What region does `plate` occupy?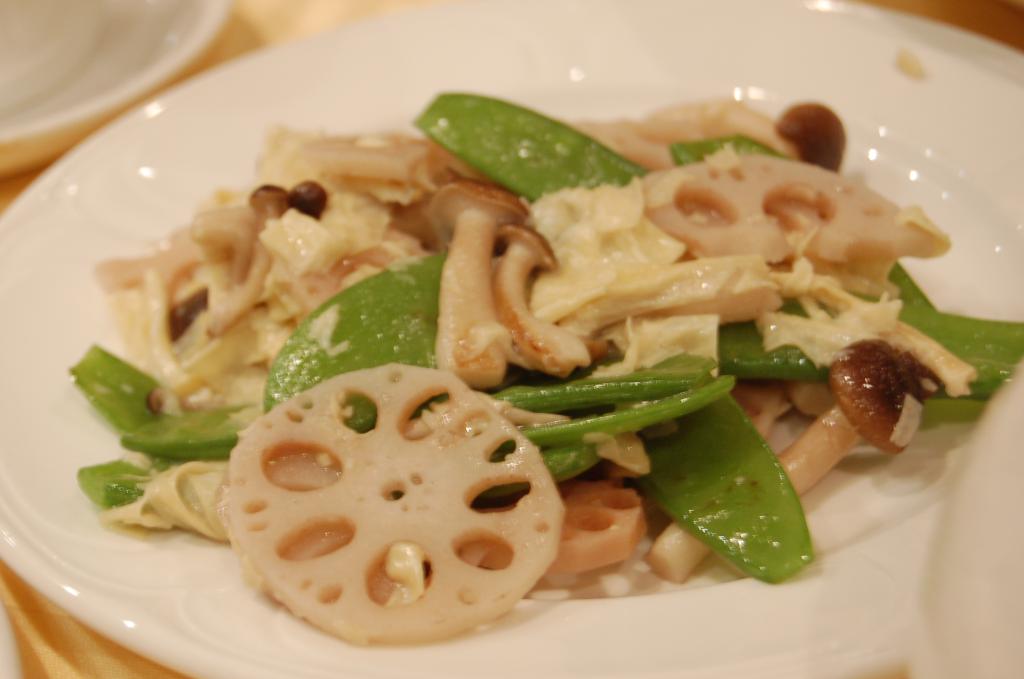
x1=3, y1=1, x2=1021, y2=672.
